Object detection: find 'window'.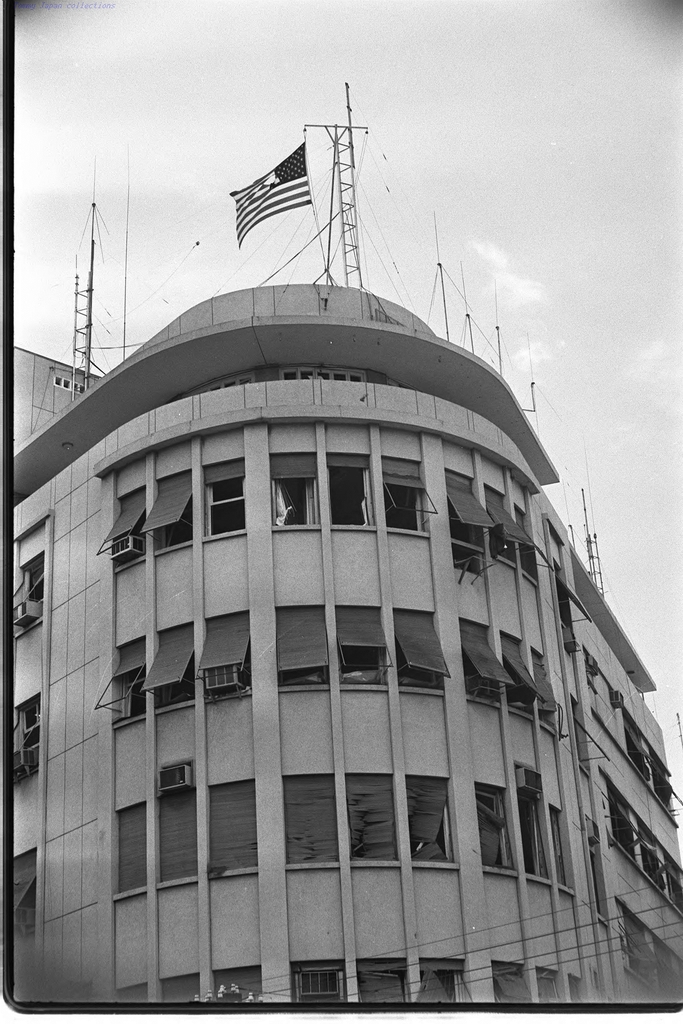
x1=160 y1=972 x2=201 y2=1005.
